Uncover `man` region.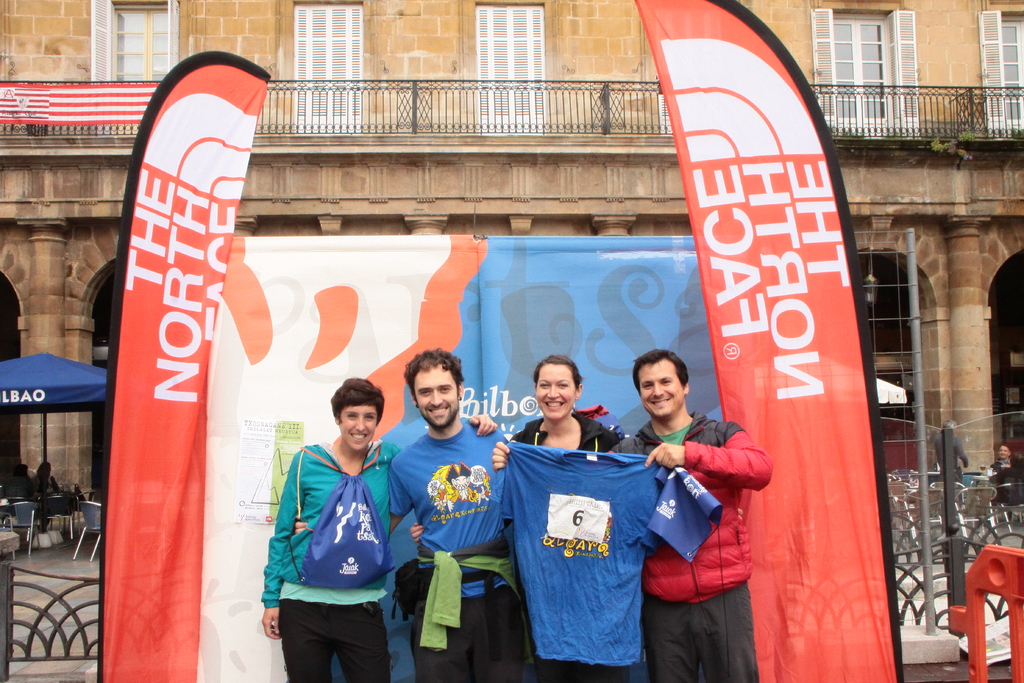
Uncovered: detection(291, 352, 510, 682).
